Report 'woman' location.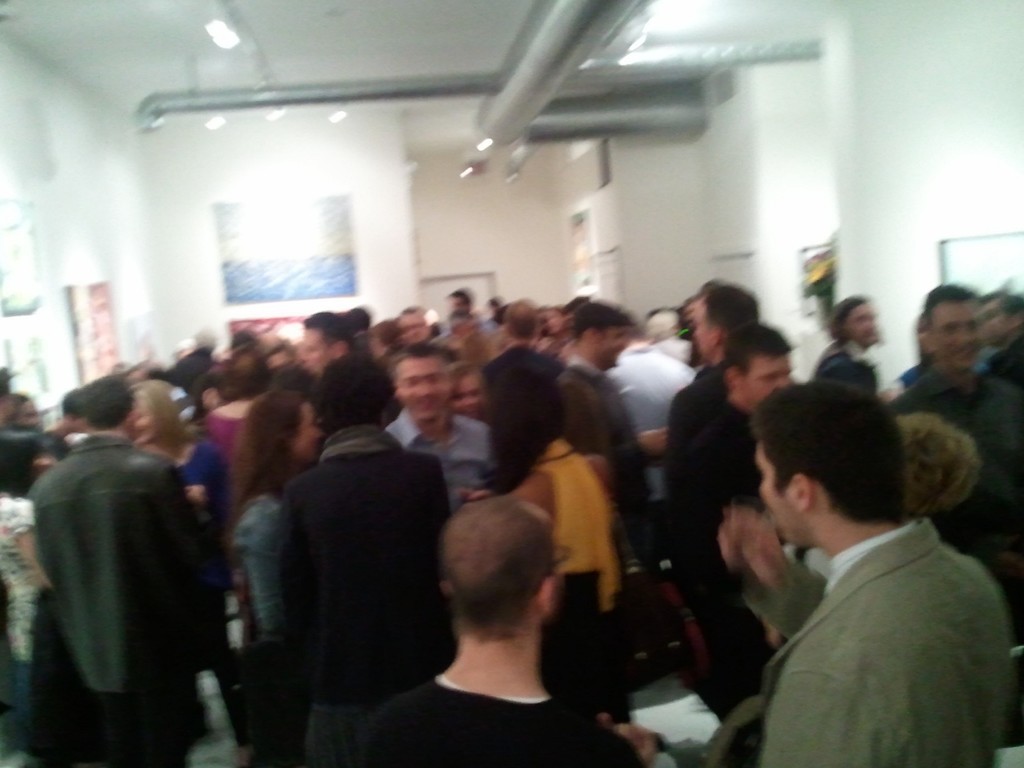
Report: bbox=(0, 426, 65, 767).
